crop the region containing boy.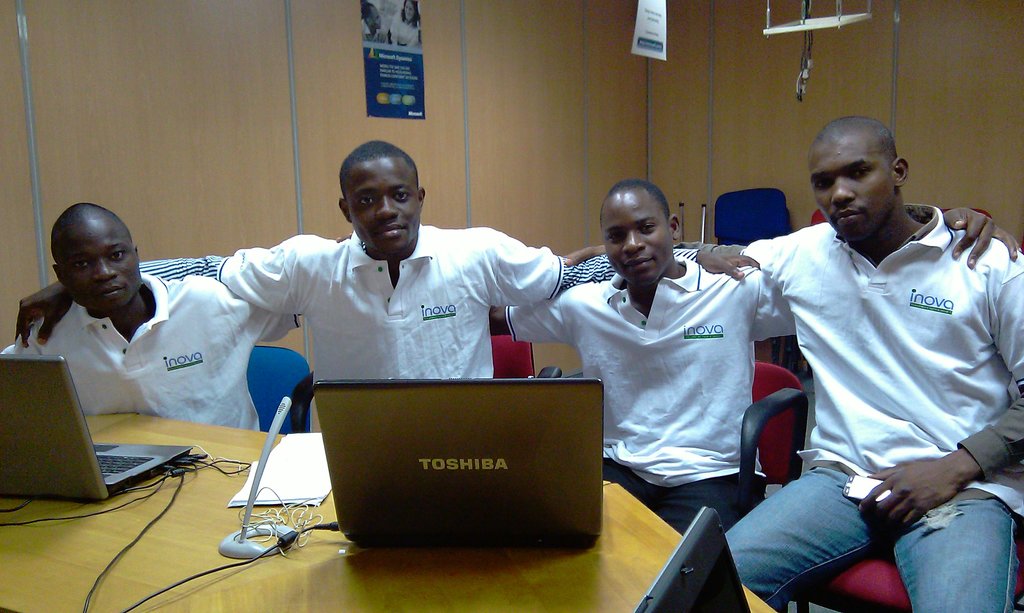
Crop region: x1=563 y1=120 x2=1023 y2=612.
